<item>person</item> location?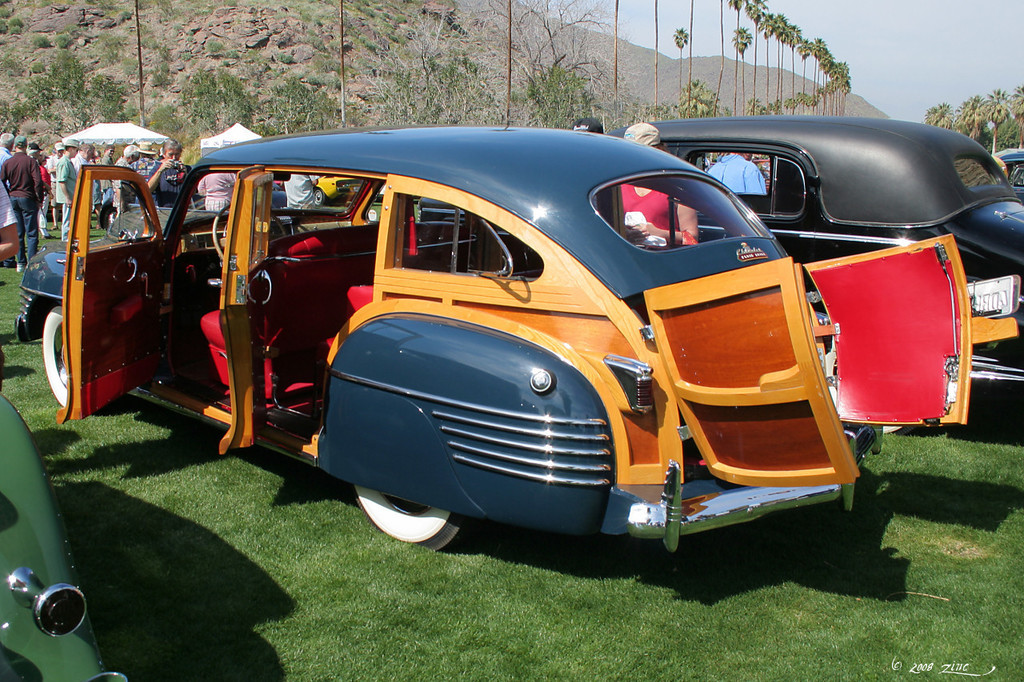
(x1=52, y1=131, x2=81, y2=247)
